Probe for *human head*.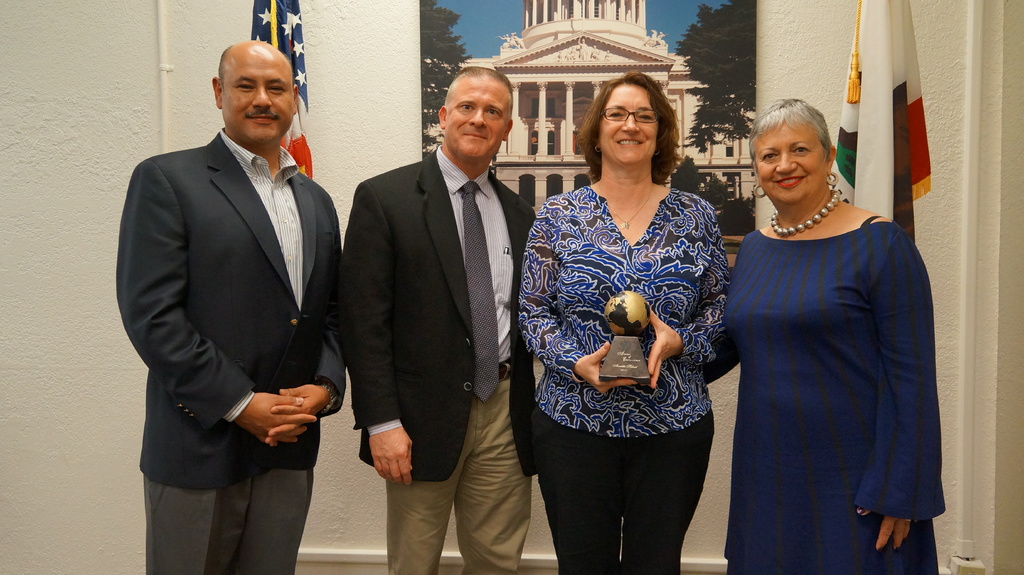
Probe result: detection(209, 38, 301, 148).
